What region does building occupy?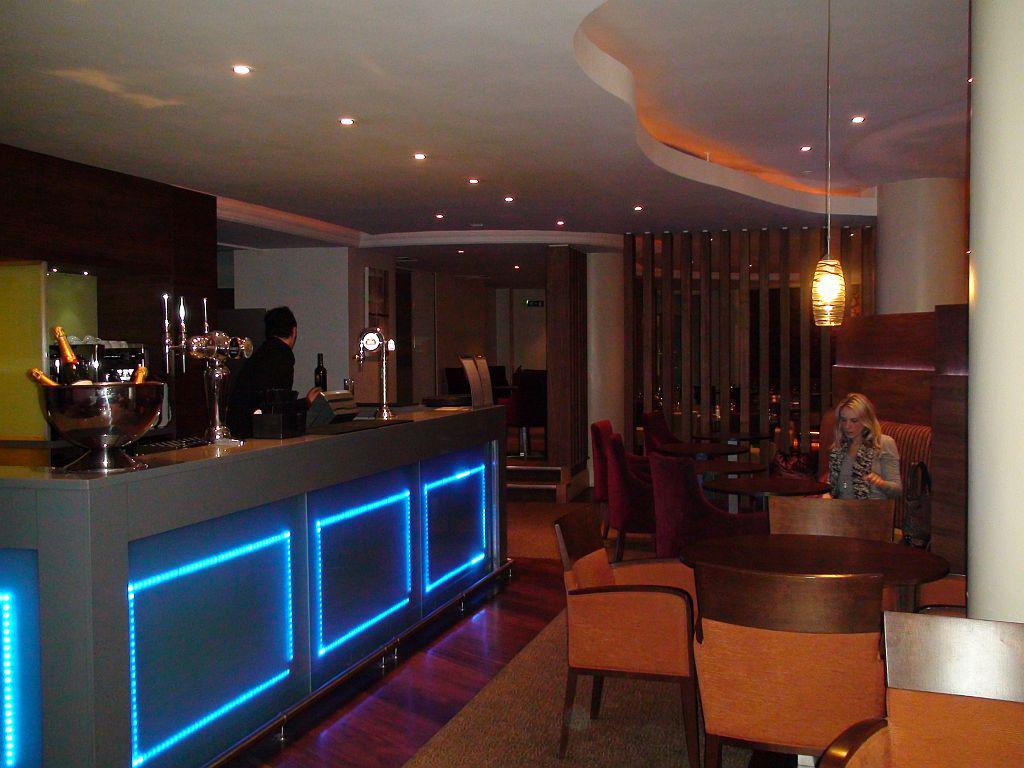
bbox(0, 0, 1023, 767).
